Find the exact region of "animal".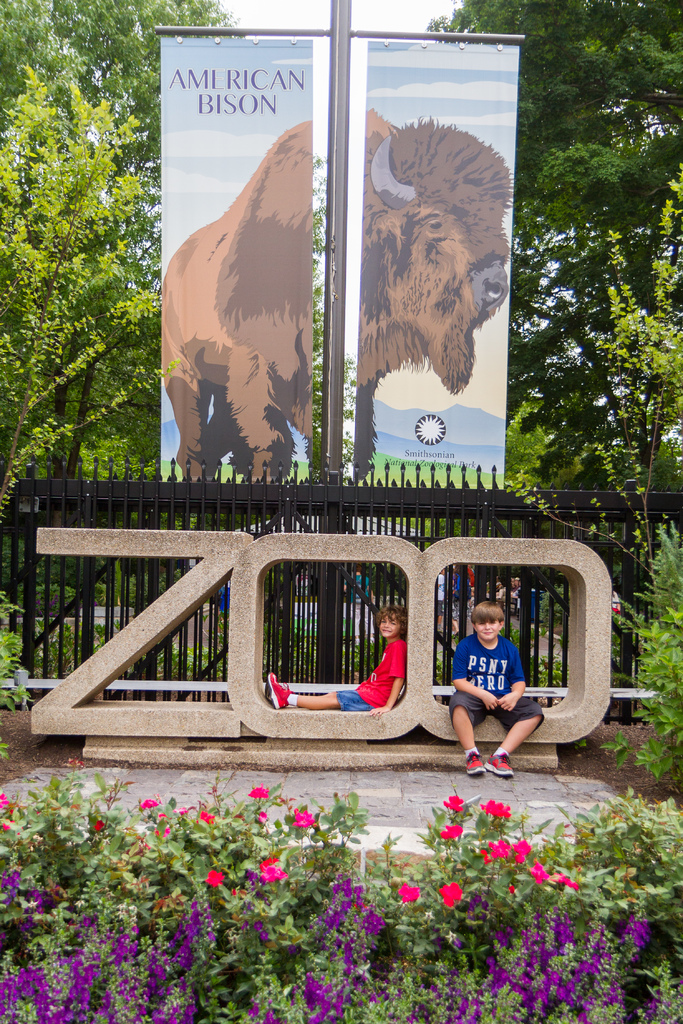
Exact region: x1=161 y1=98 x2=513 y2=488.
